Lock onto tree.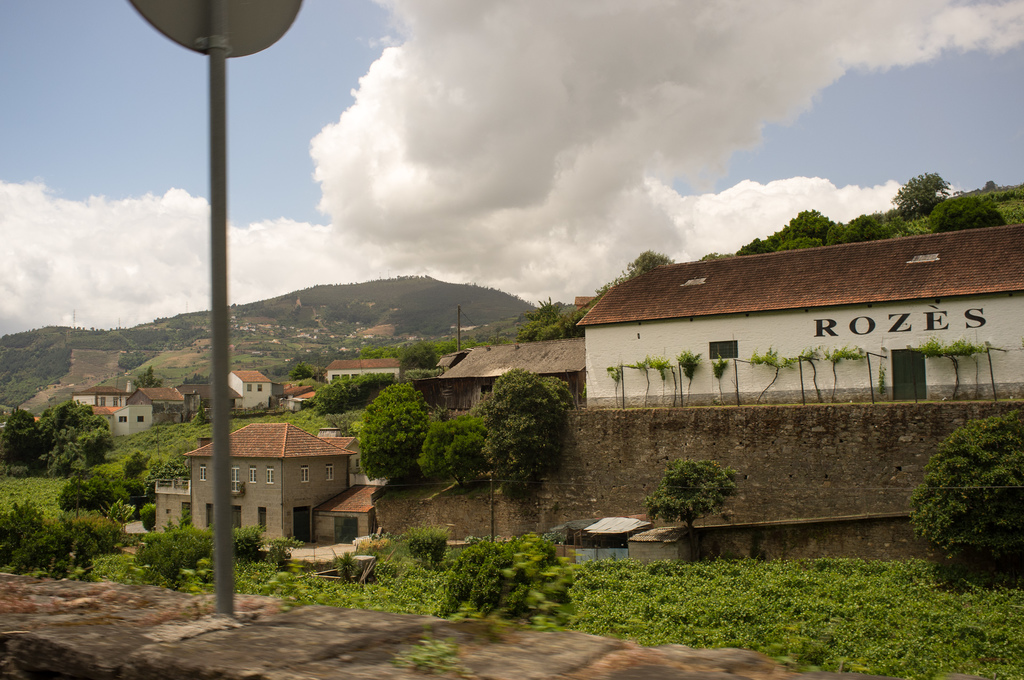
Locked: 307 366 371 418.
